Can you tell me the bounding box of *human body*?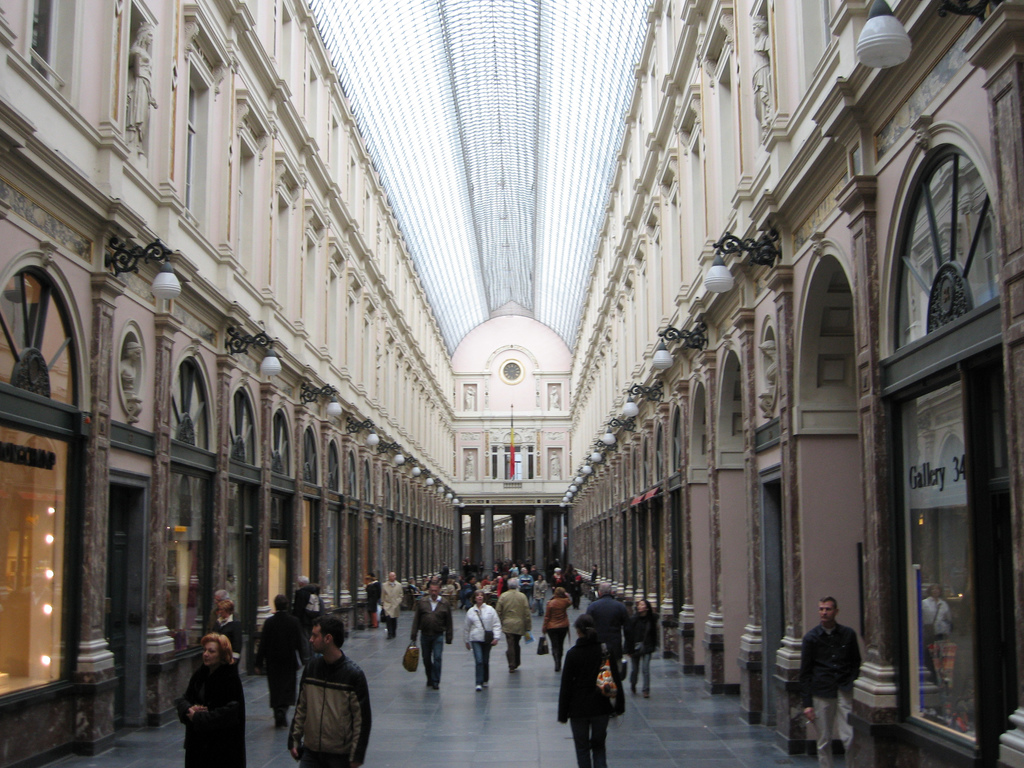
<region>463, 590, 499, 692</region>.
